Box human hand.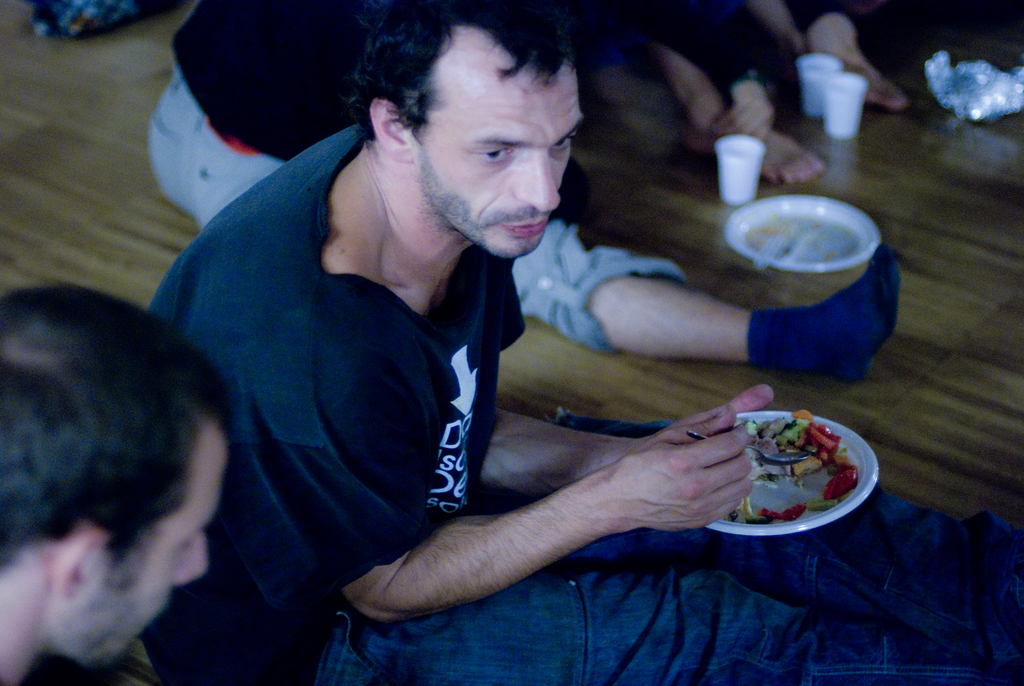
crop(712, 92, 779, 135).
